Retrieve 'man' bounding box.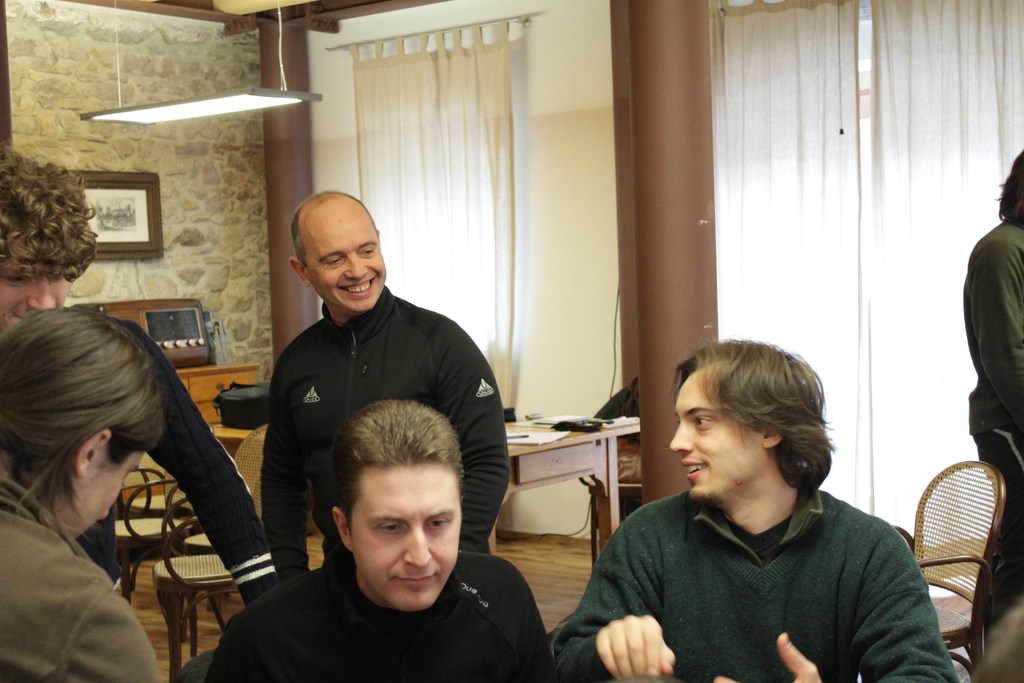
Bounding box: x1=961, y1=147, x2=1023, y2=673.
